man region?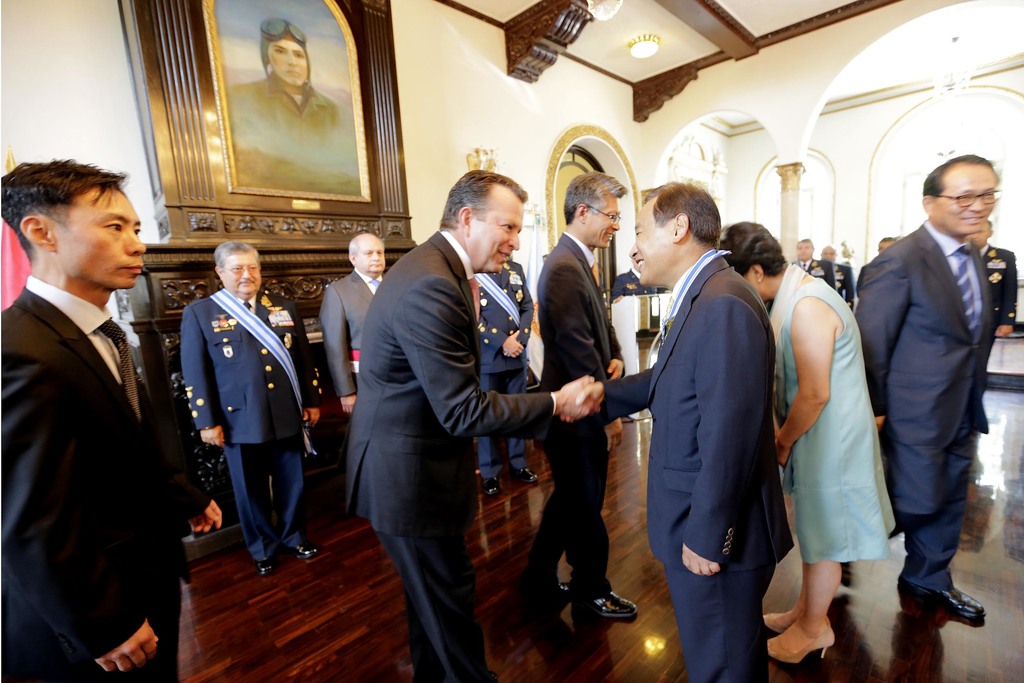
<bbox>511, 174, 641, 623</bbox>
